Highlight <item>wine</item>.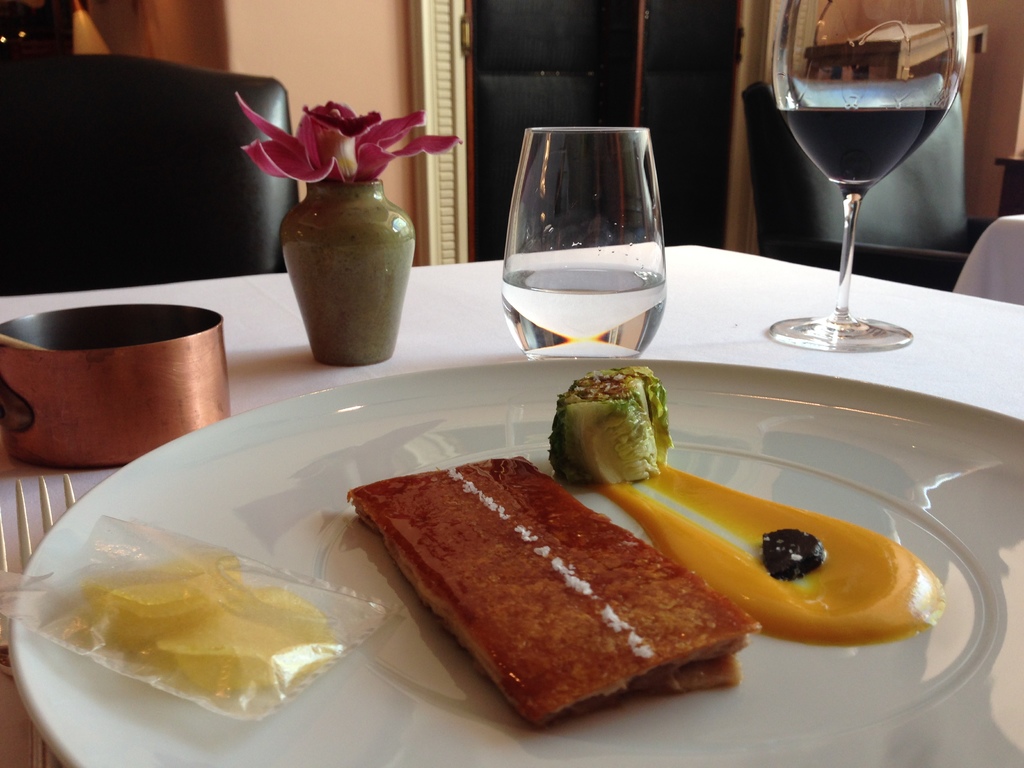
Highlighted region: bbox=(773, 100, 950, 193).
